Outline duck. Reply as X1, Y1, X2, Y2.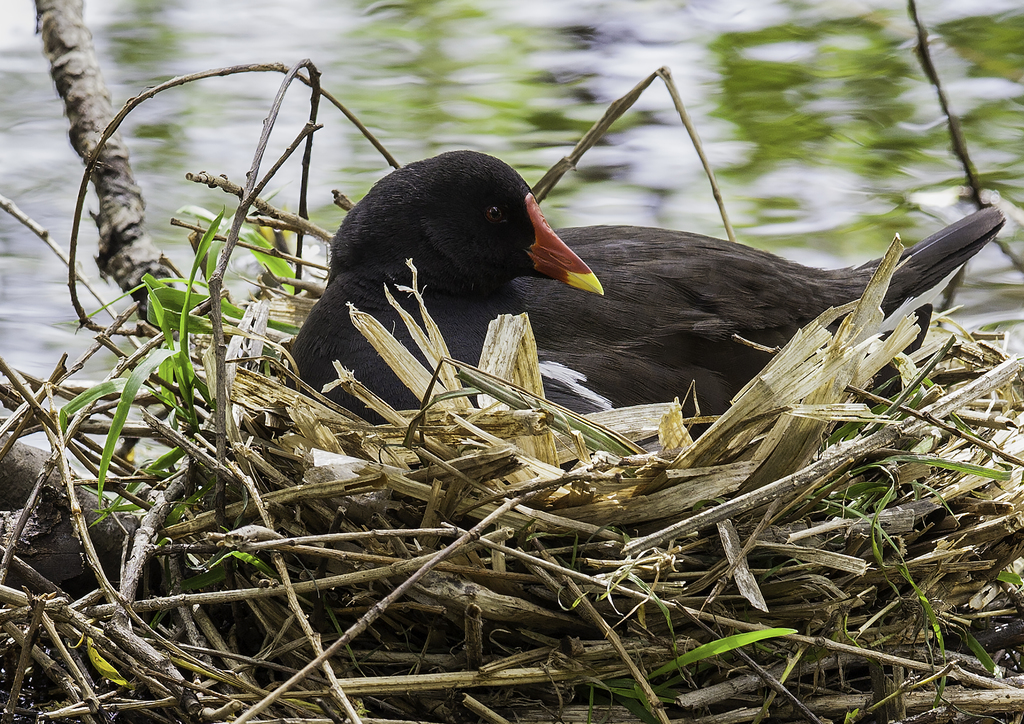
266, 152, 1000, 417.
